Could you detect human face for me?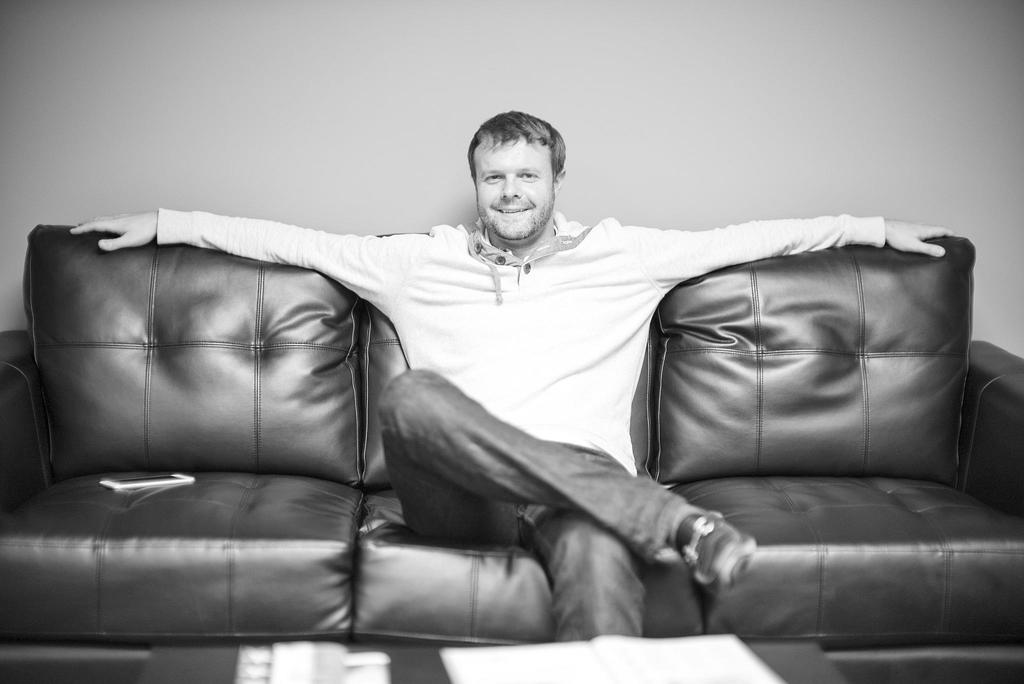
Detection result: (472,139,552,239).
